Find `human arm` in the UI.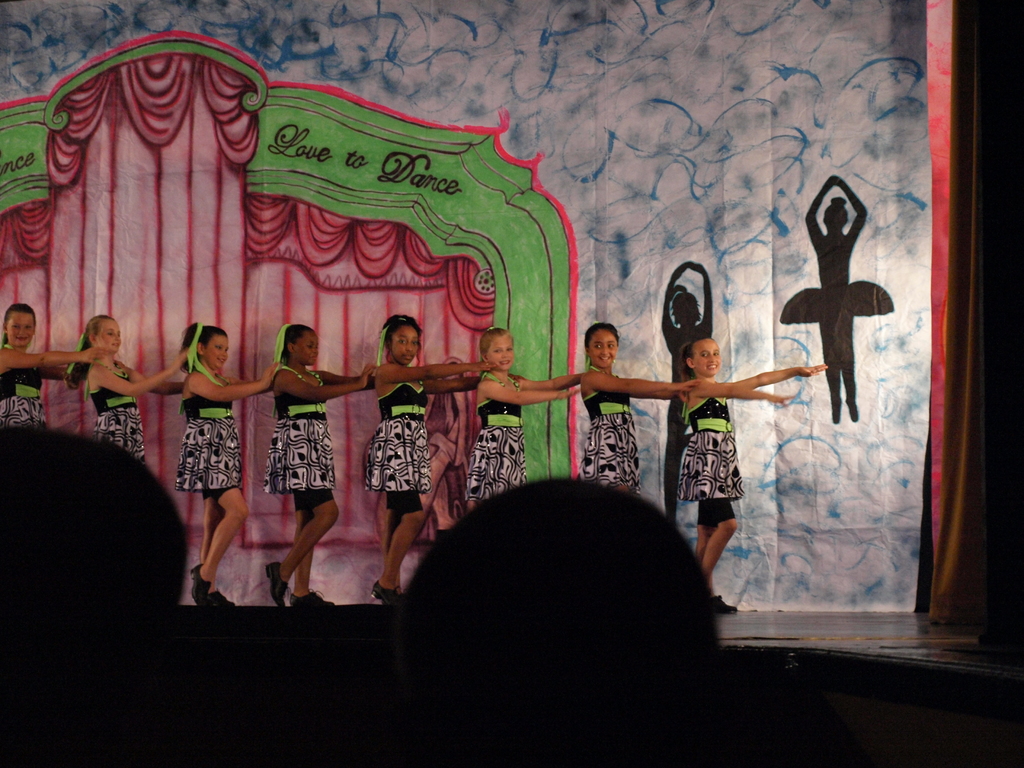
UI element at l=222, t=374, r=255, b=387.
